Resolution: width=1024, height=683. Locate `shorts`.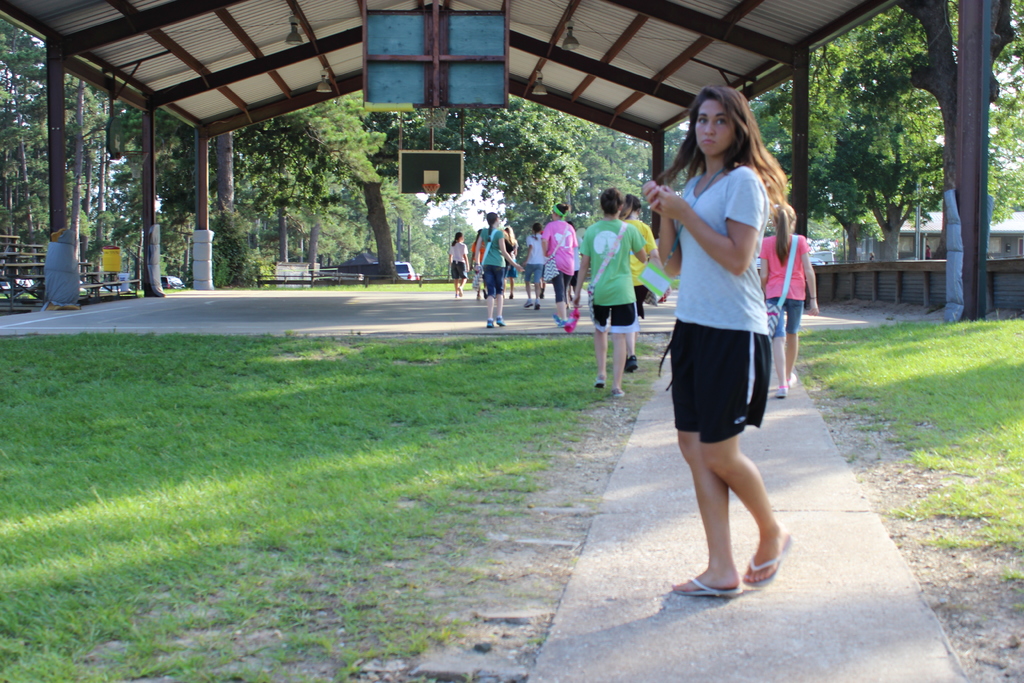
(770, 298, 803, 337).
